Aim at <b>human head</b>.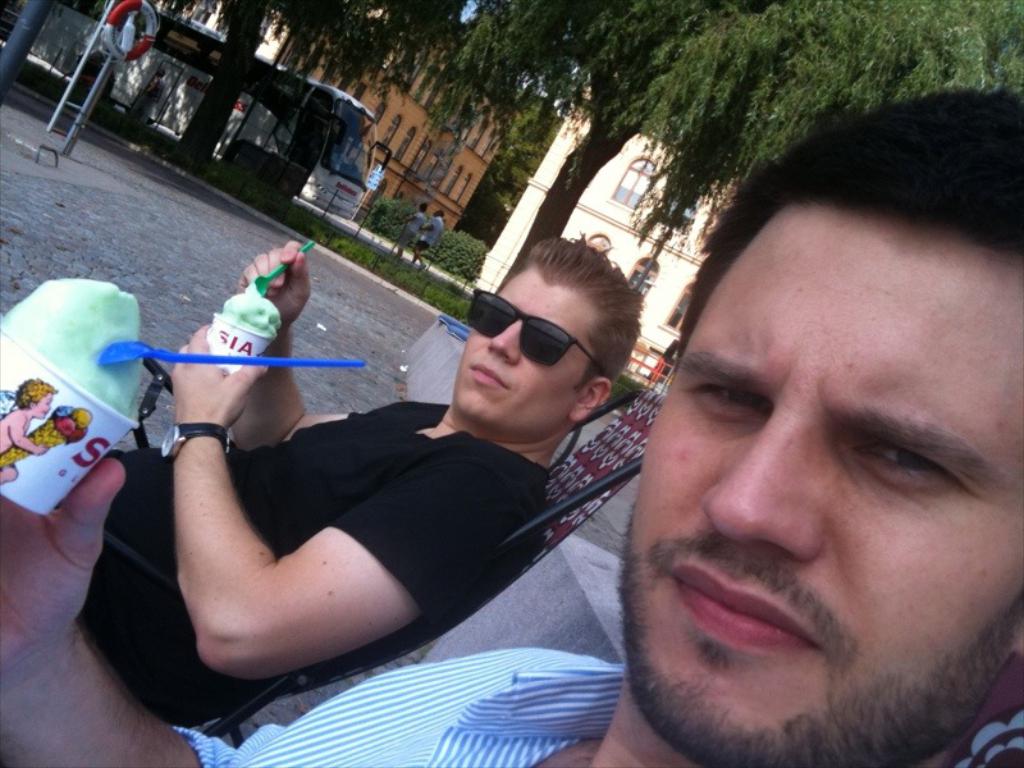
Aimed at <box>653,155,1014,718</box>.
